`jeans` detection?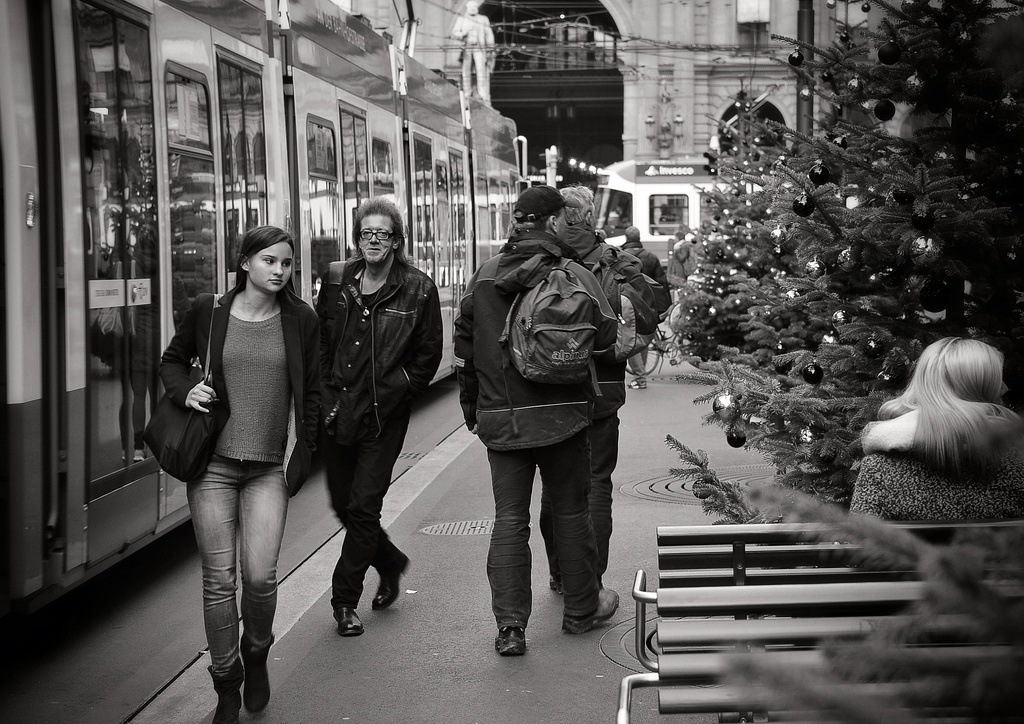
x1=177 y1=441 x2=291 y2=668
